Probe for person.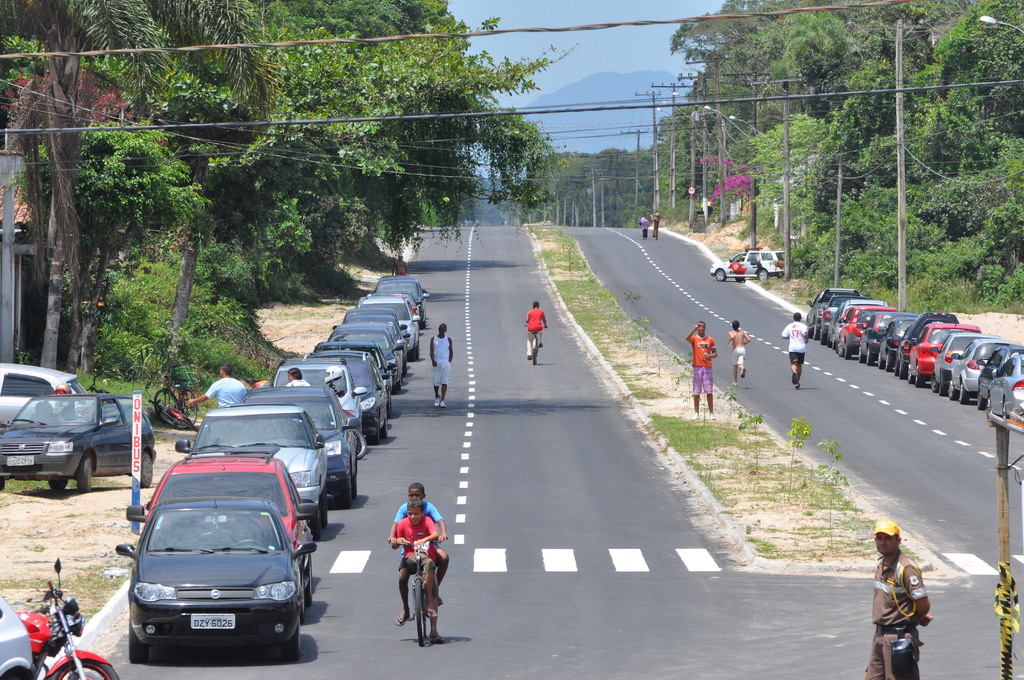
Probe result: (635,213,648,239).
